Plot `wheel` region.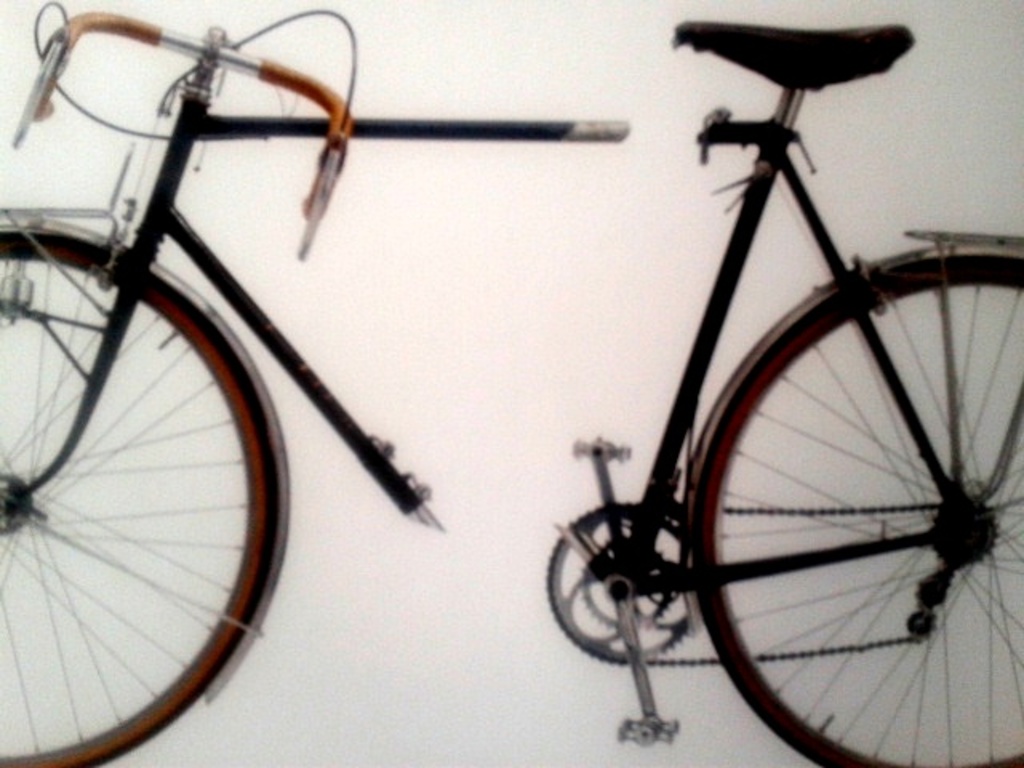
Plotted at (690,254,1022,766).
